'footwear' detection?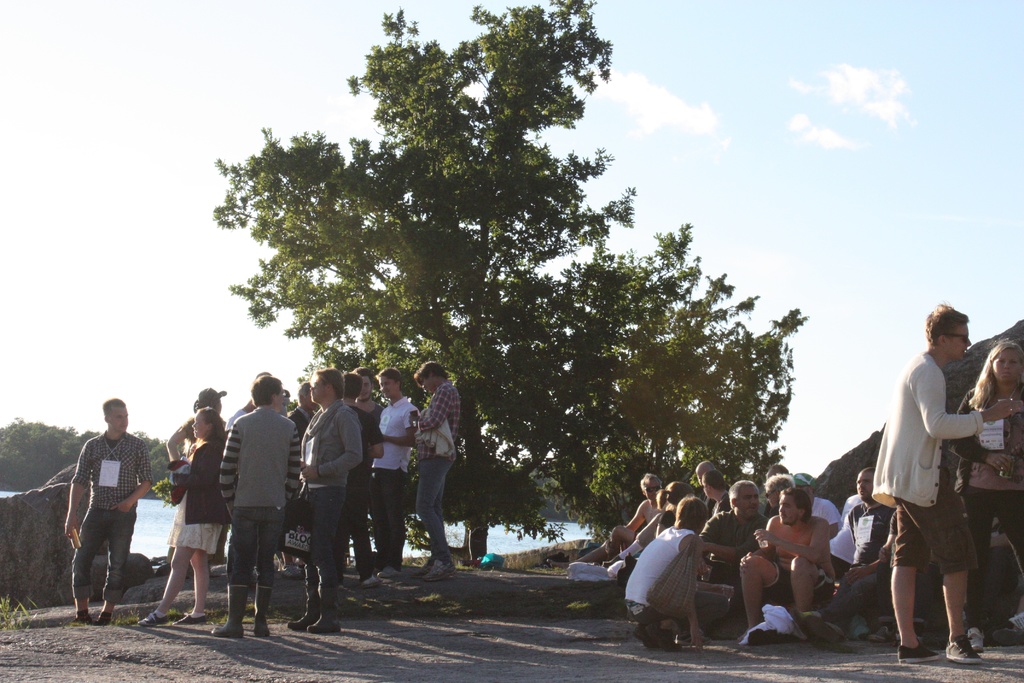
<box>93,620,113,625</box>
